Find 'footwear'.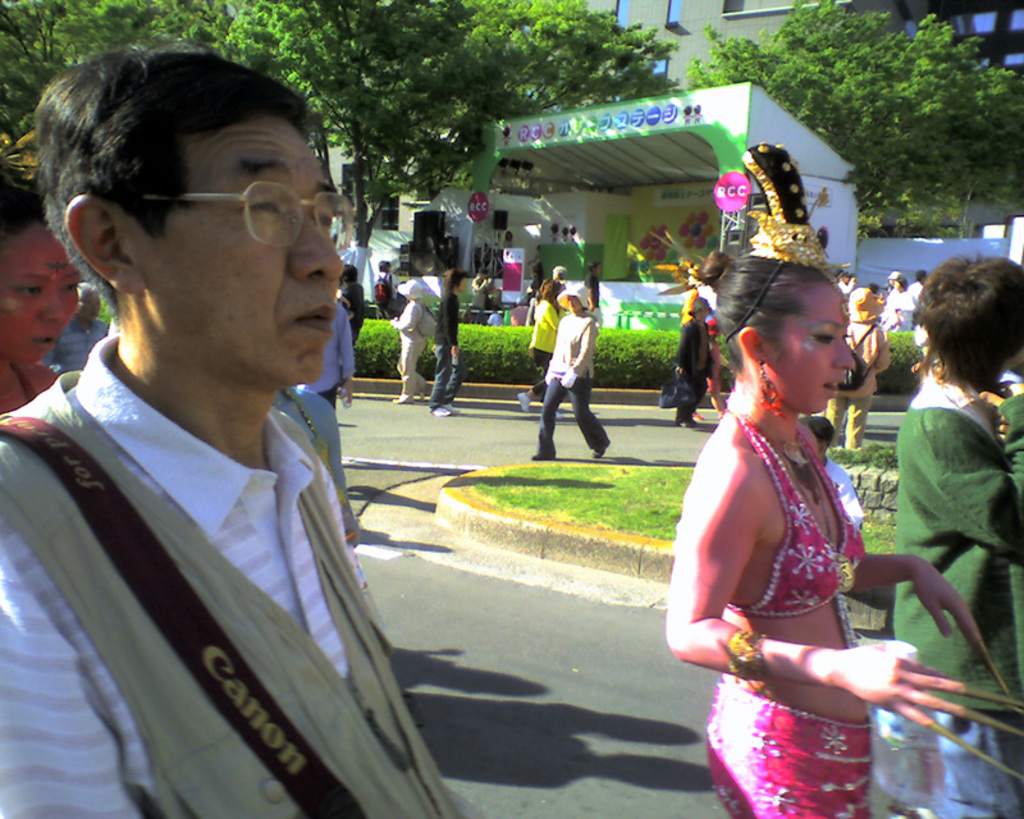
detection(675, 416, 701, 430).
